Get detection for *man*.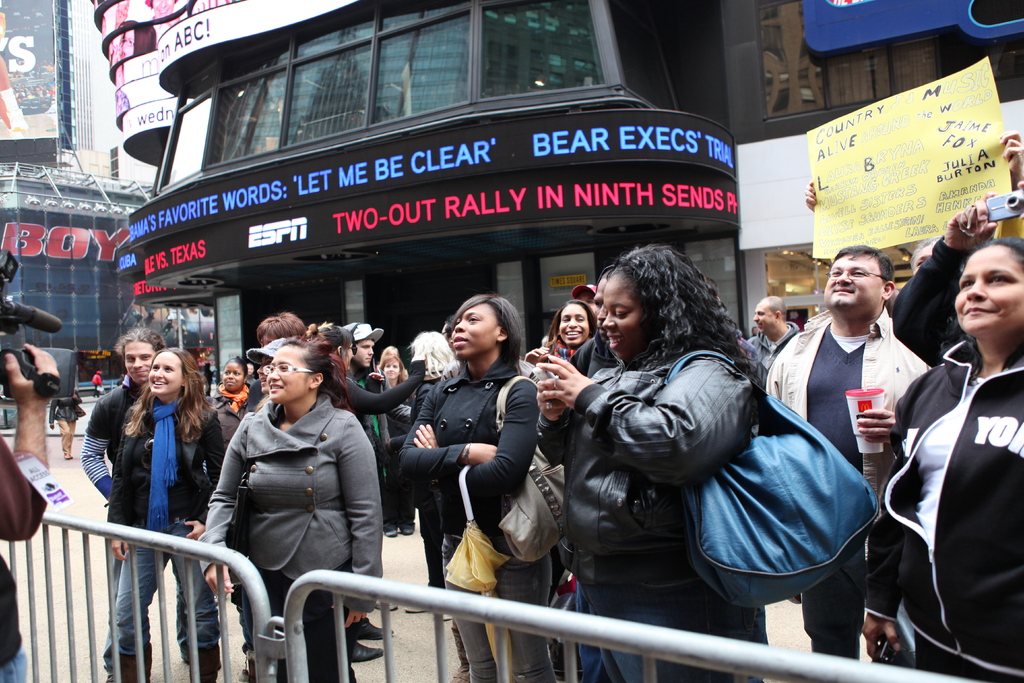
Detection: region(745, 246, 947, 658).
